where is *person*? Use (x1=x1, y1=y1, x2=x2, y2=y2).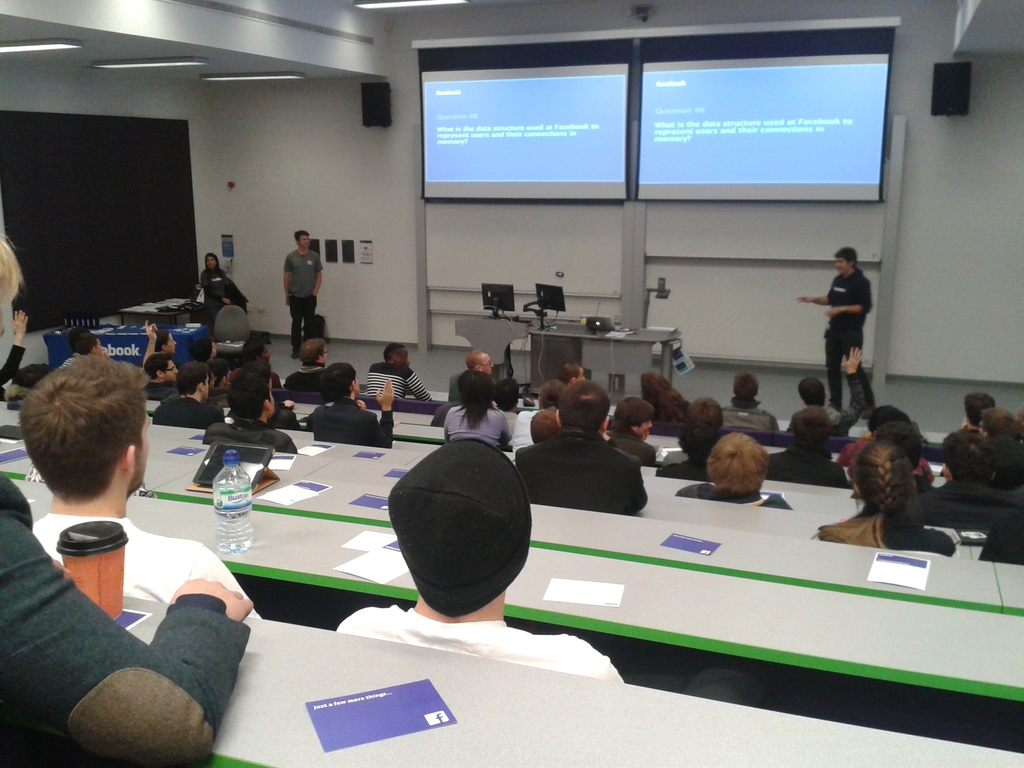
(x1=187, y1=335, x2=223, y2=376).
